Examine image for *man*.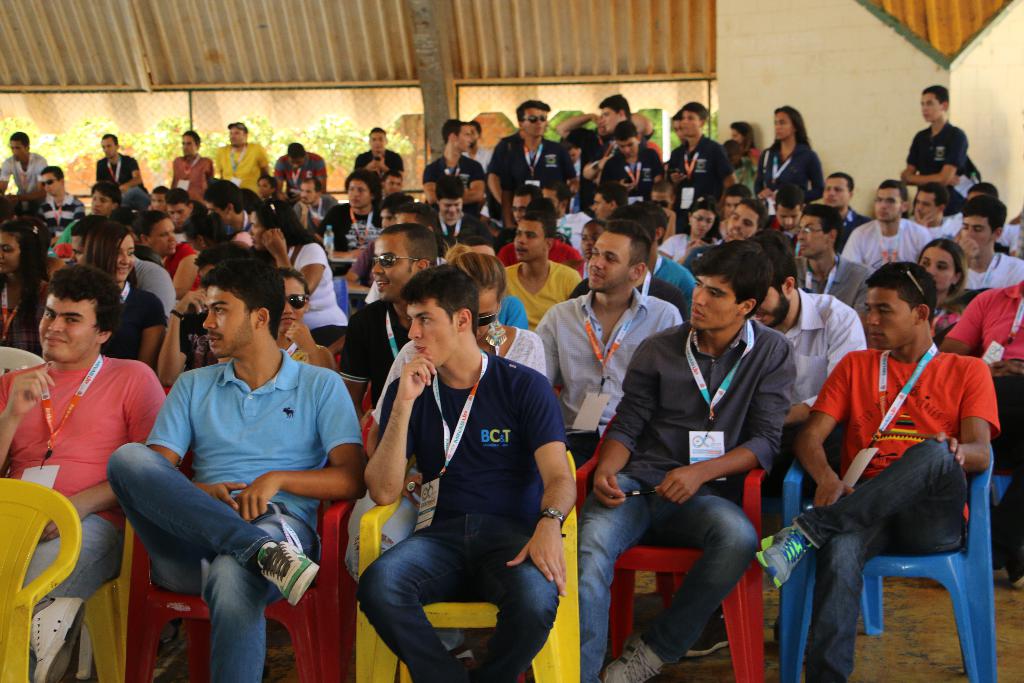
Examination result: crop(164, 188, 201, 247).
